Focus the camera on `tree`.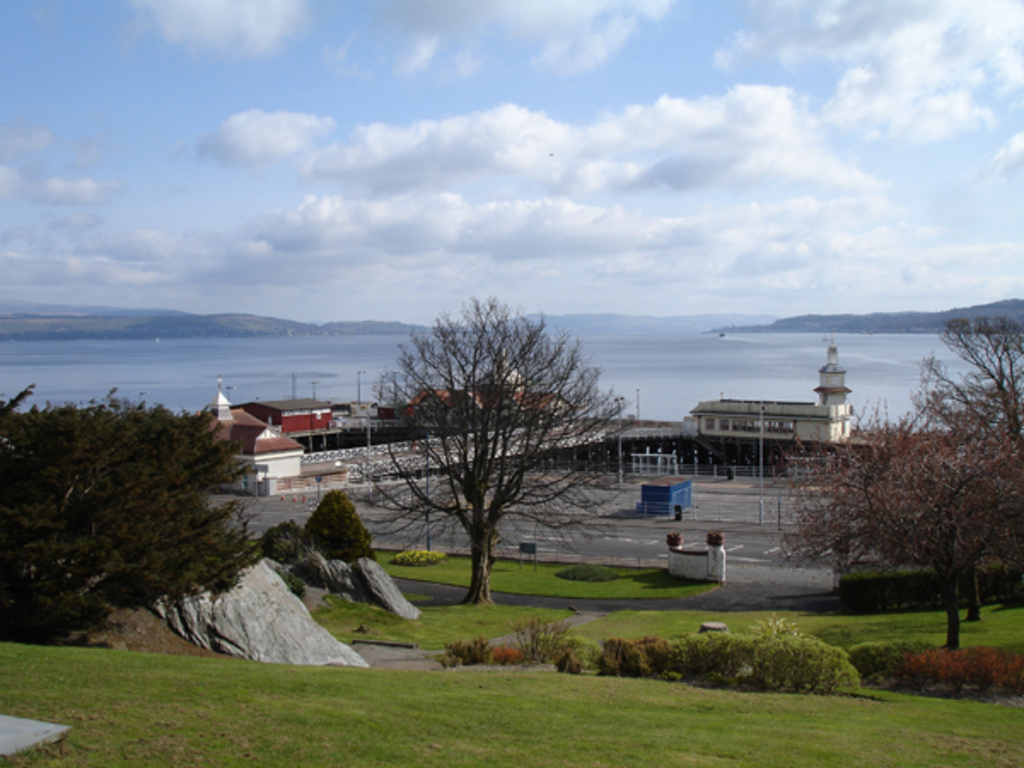
Focus region: crop(0, 384, 266, 647).
